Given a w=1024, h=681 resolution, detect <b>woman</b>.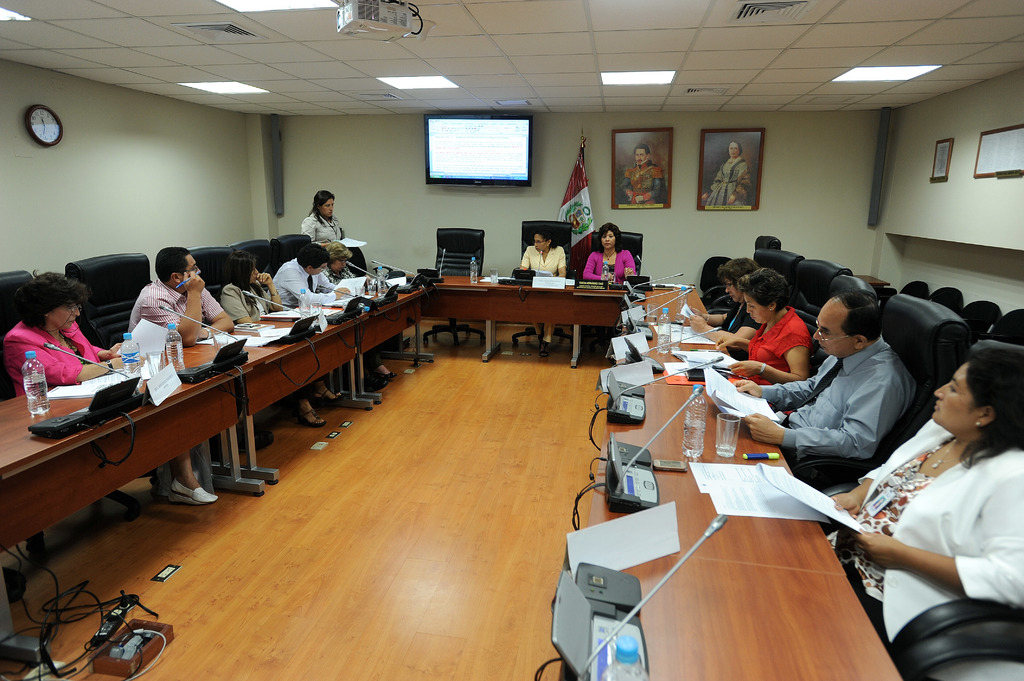
crop(300, 187, 357, 252).
